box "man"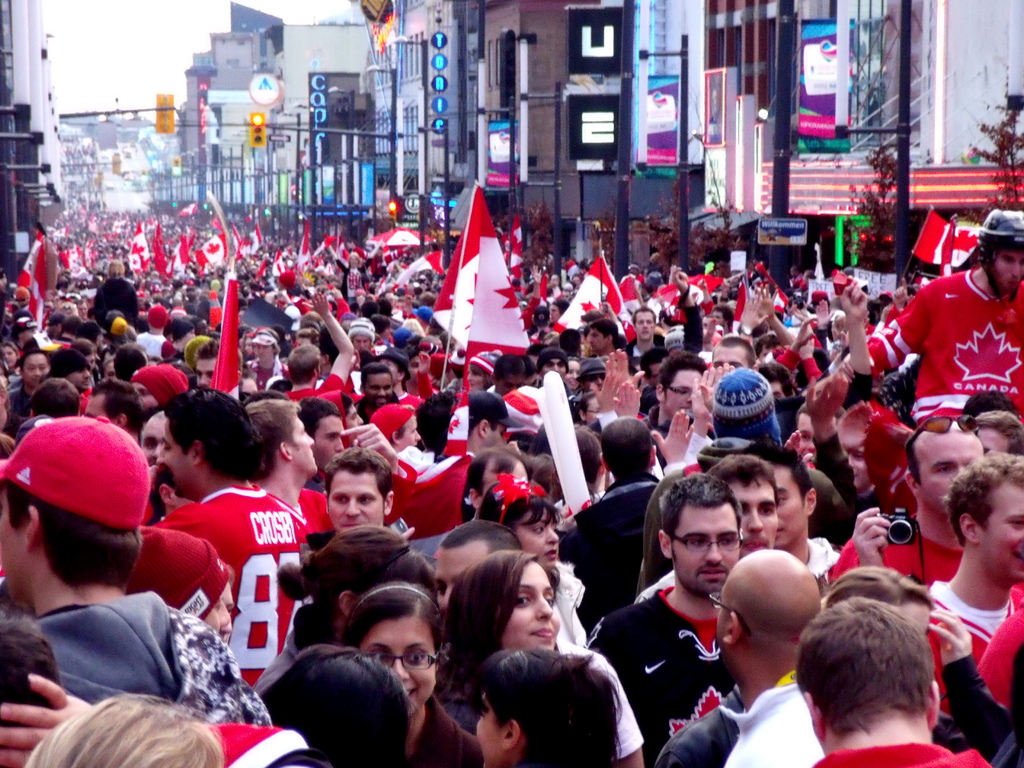
left=317, top=439, right=402, bottom=557
